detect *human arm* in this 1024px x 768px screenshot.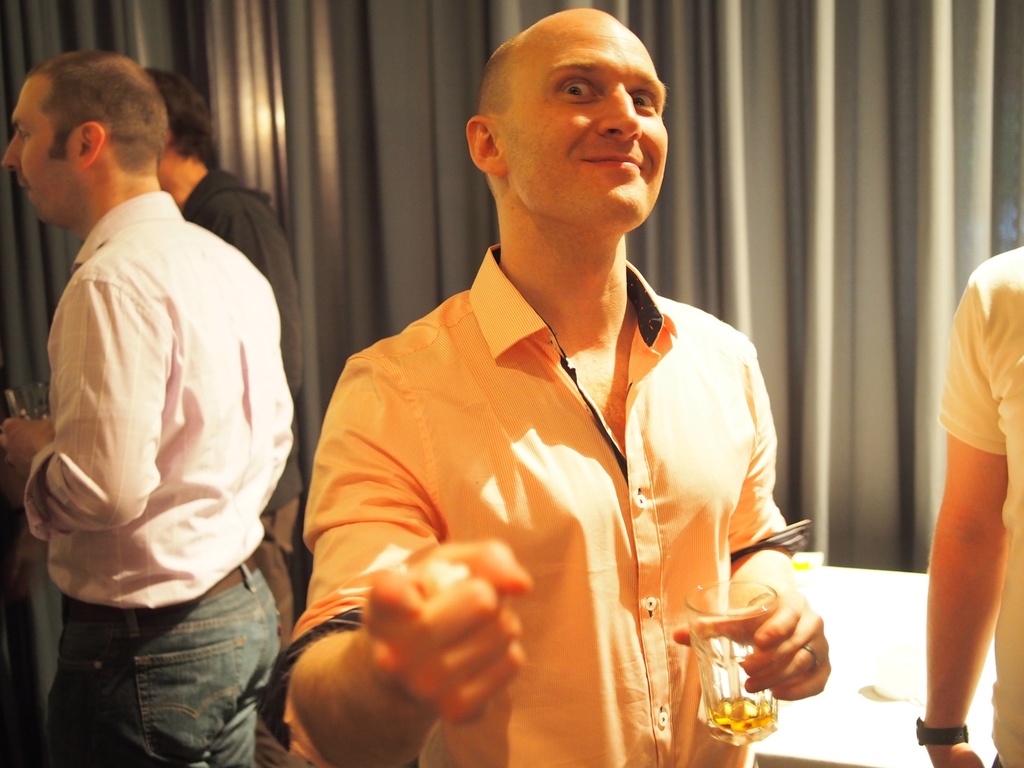
Detection: select_region(906, 326, 1017, 760).
